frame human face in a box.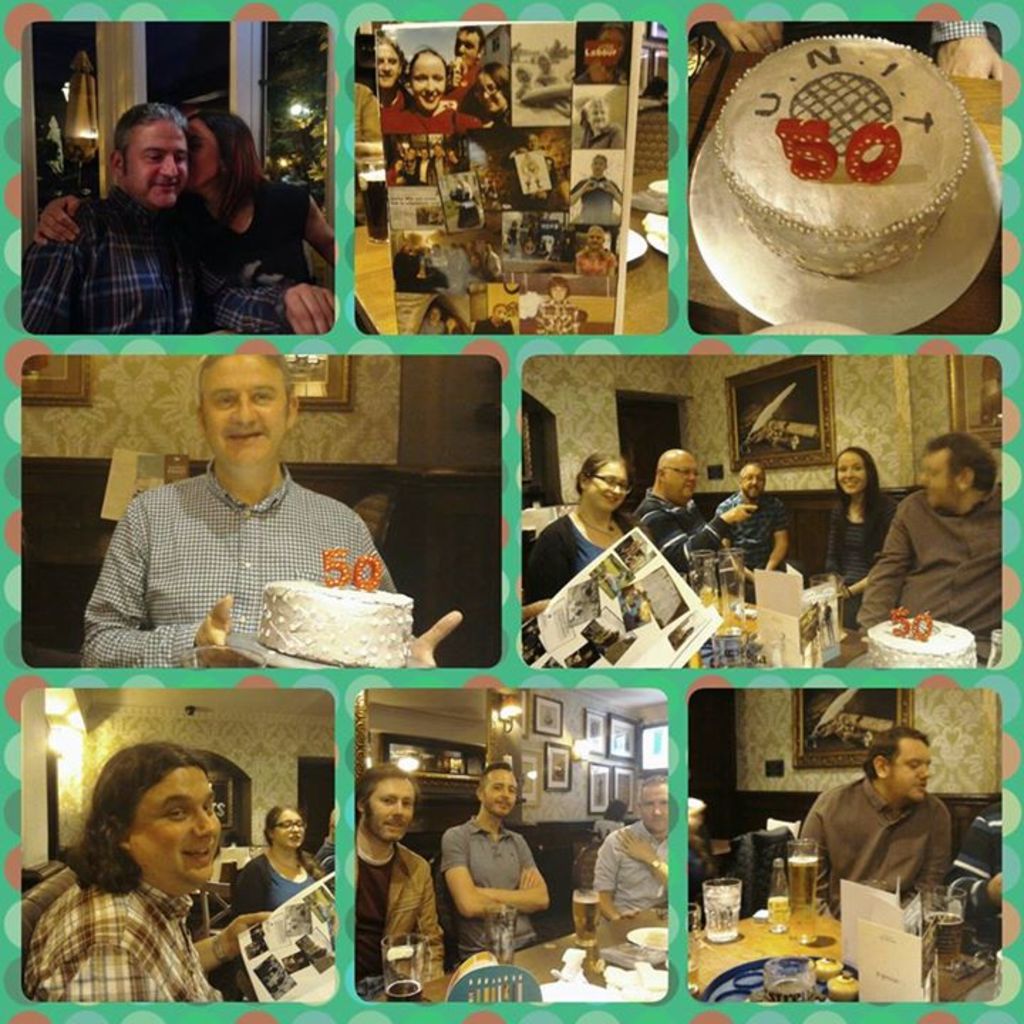
411, 54, 445, 114.
